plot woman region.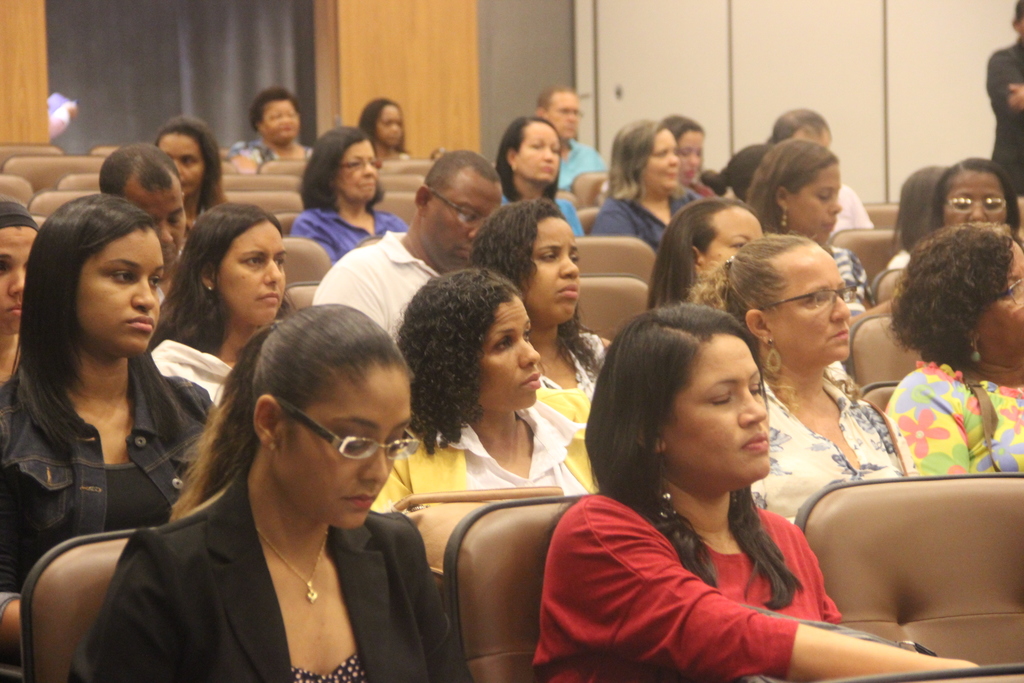
Plotted at [x1=455, y1=194, x2=612, y2=406].
